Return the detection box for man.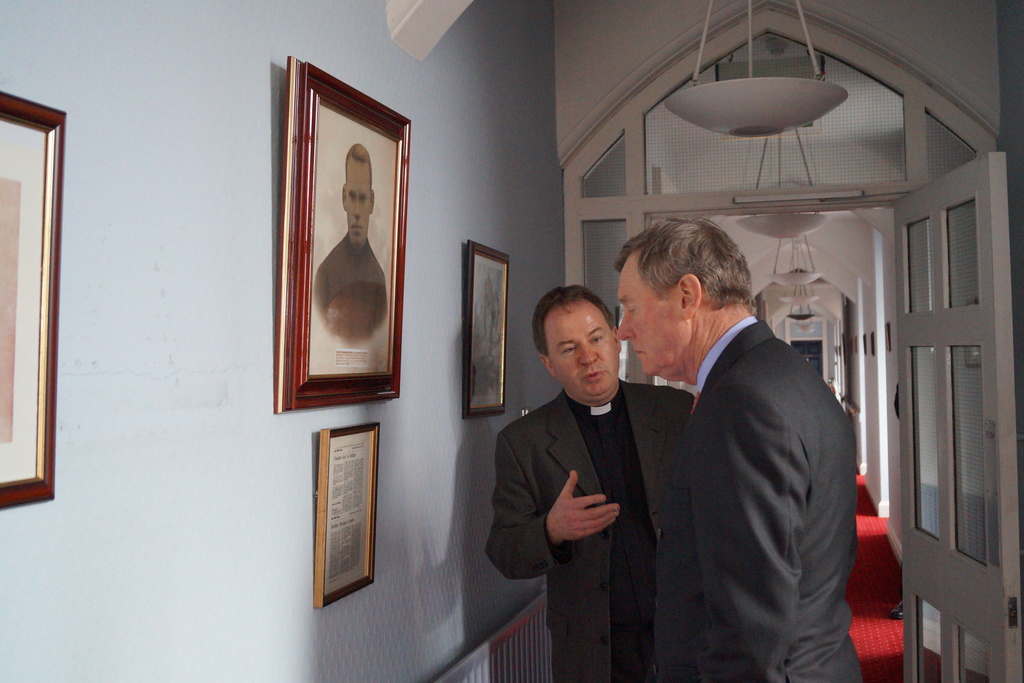
region(607, 220, 858, 682).
